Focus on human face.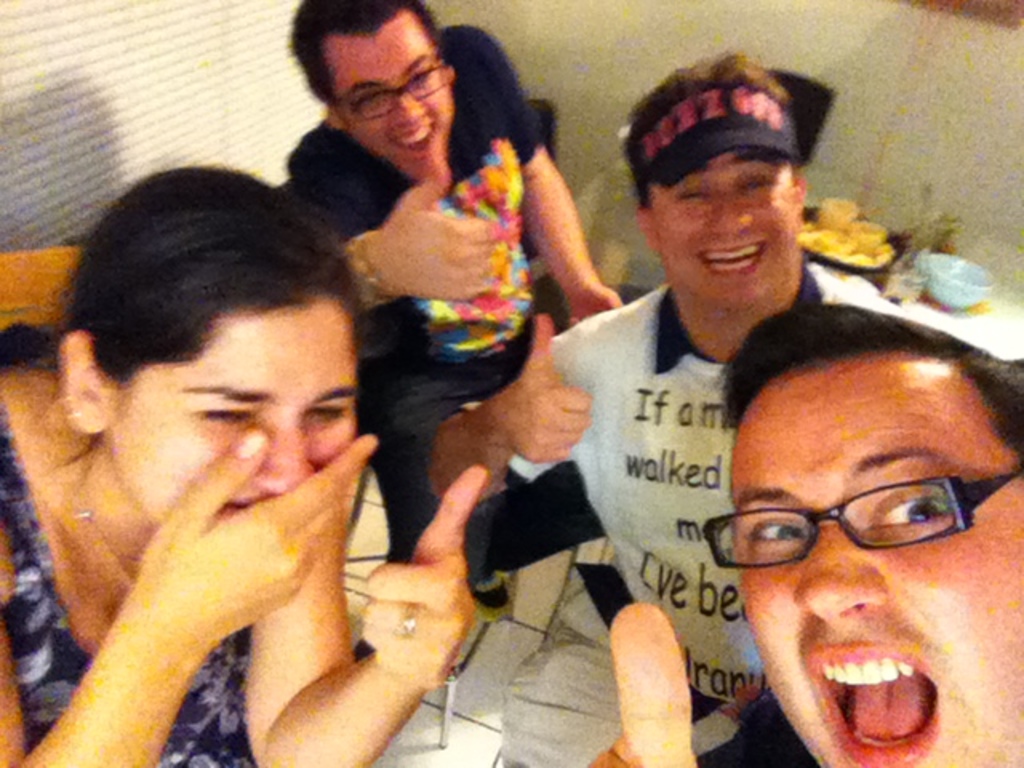
Focused at left=731, top=366, right=1022, bottom=766.
